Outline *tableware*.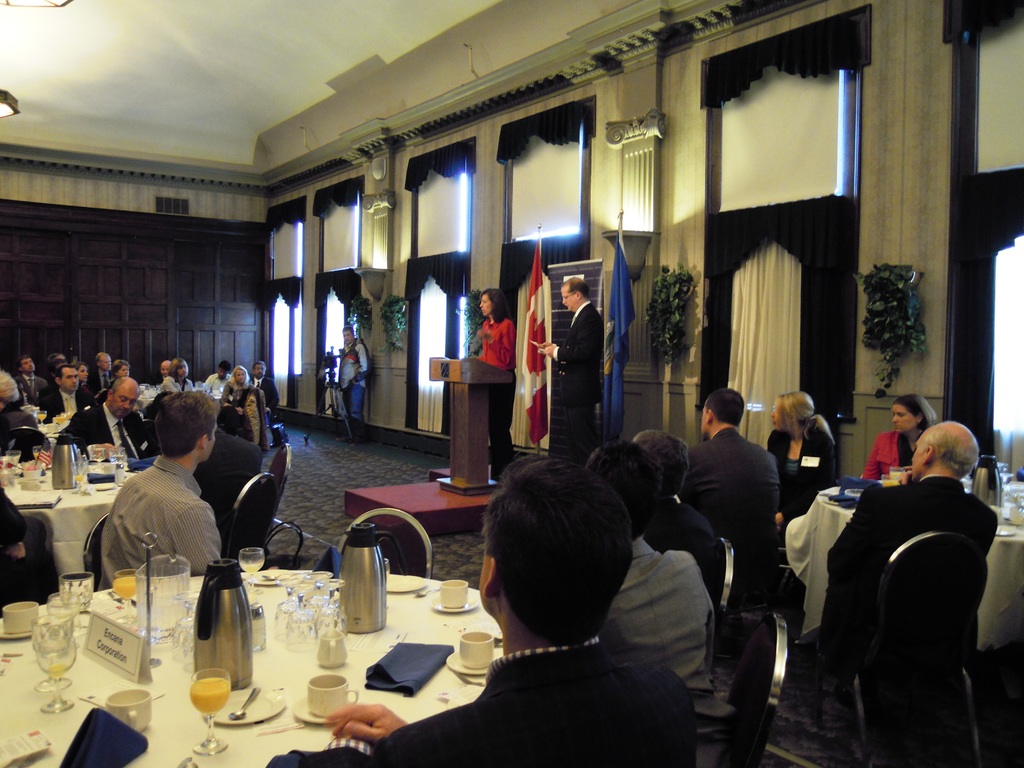
Outline: bbox(383, 559, 390, 579).
